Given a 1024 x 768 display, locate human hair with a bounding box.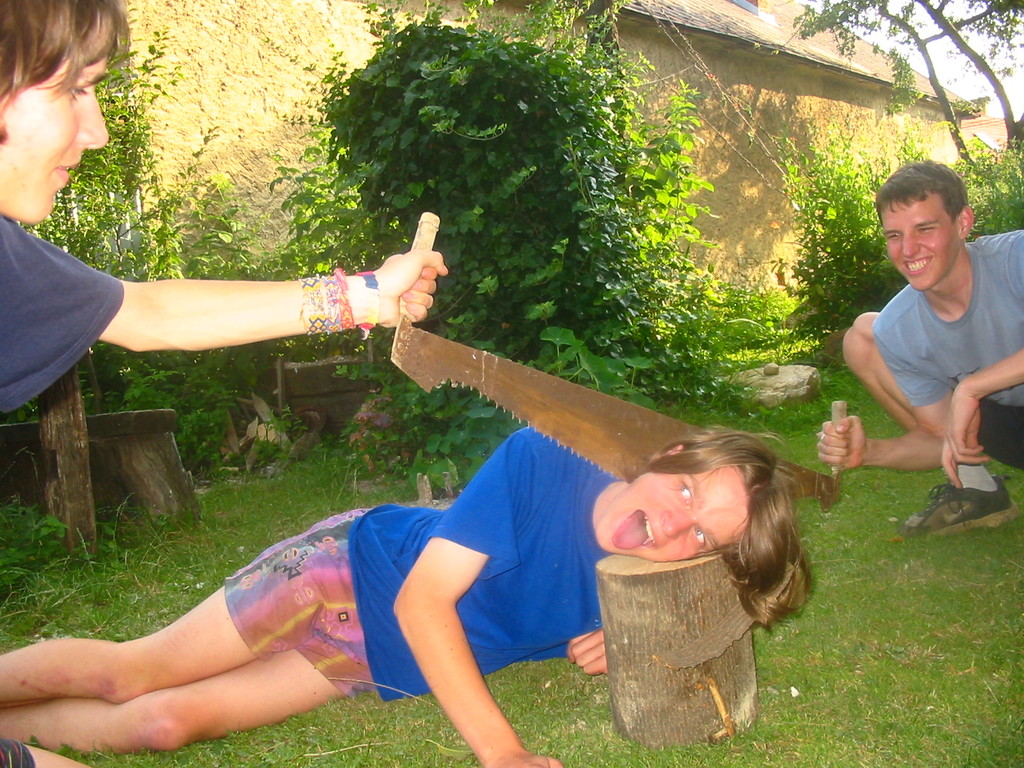
Located: crop(0, 0, 132, 154).
